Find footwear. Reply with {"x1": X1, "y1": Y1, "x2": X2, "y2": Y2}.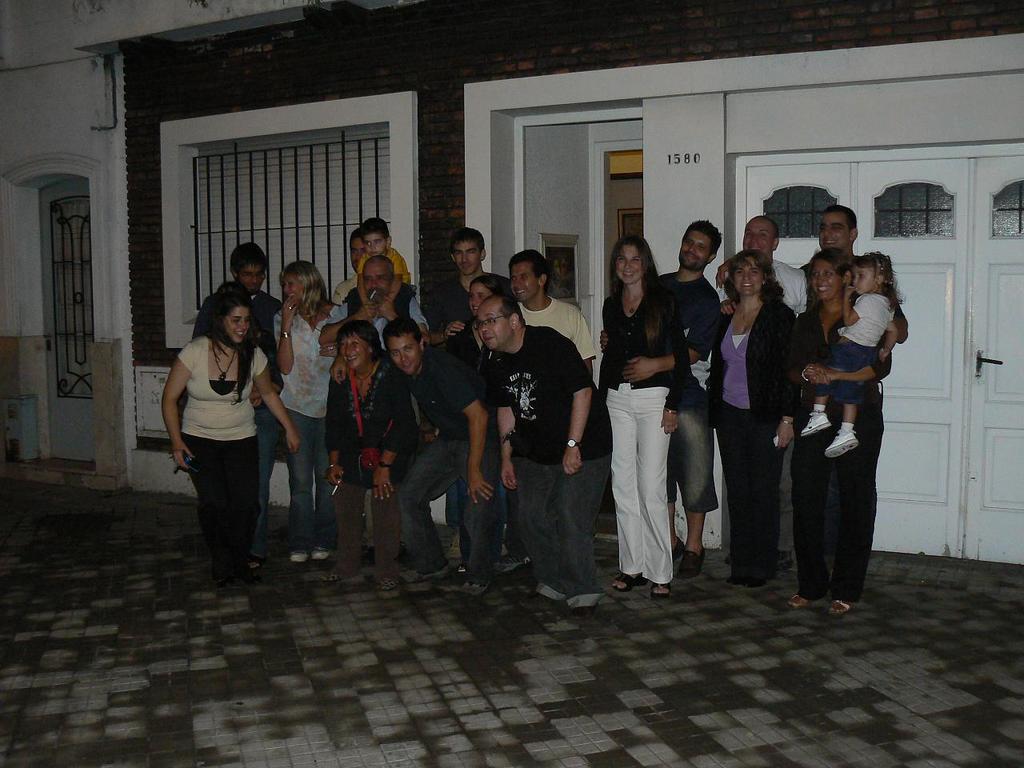
{"x1": 466, "y1": 578, "x2": 486, "y2": 593}.
